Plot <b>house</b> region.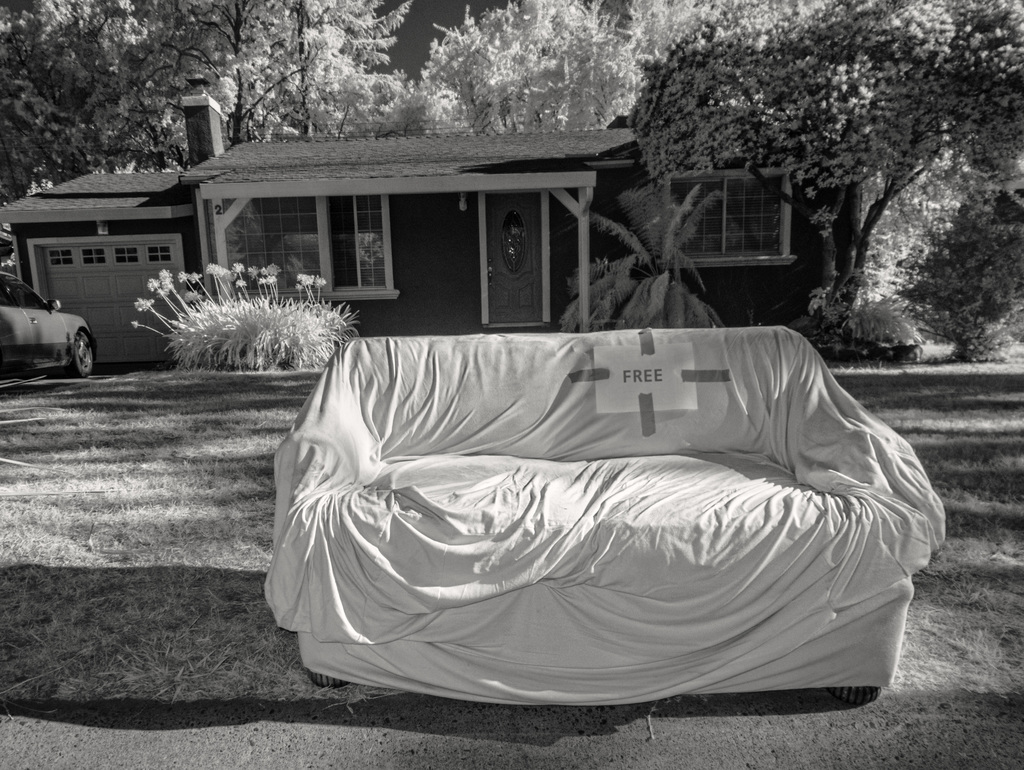
Plotted at 0, 72, 872, 371.
